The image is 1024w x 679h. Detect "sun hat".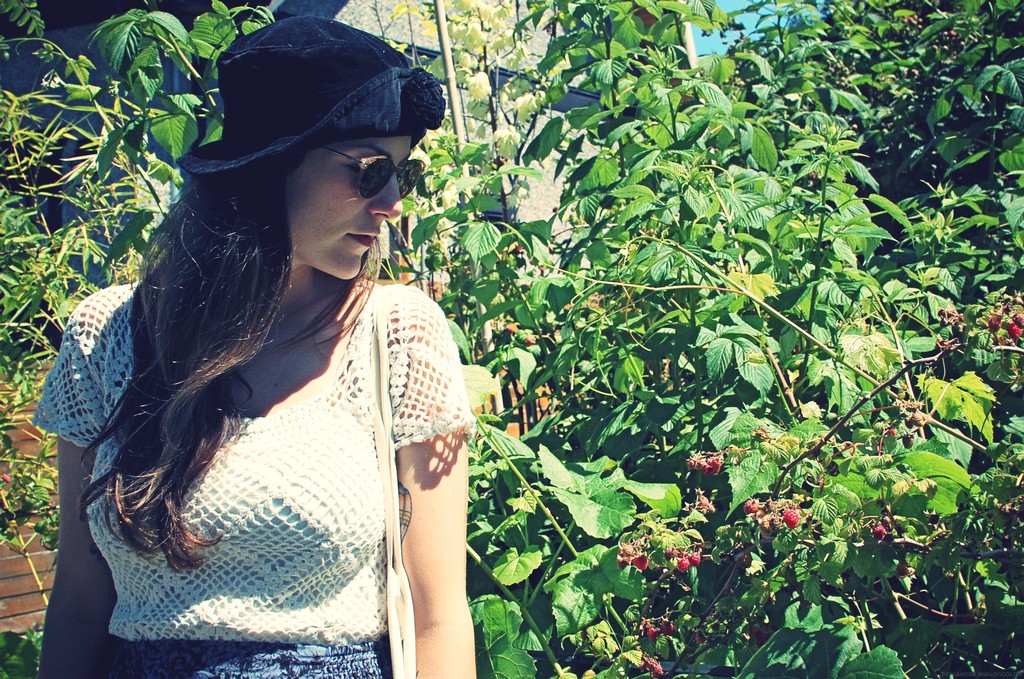
Detection: bbox=(168, 3, 454, 197).
